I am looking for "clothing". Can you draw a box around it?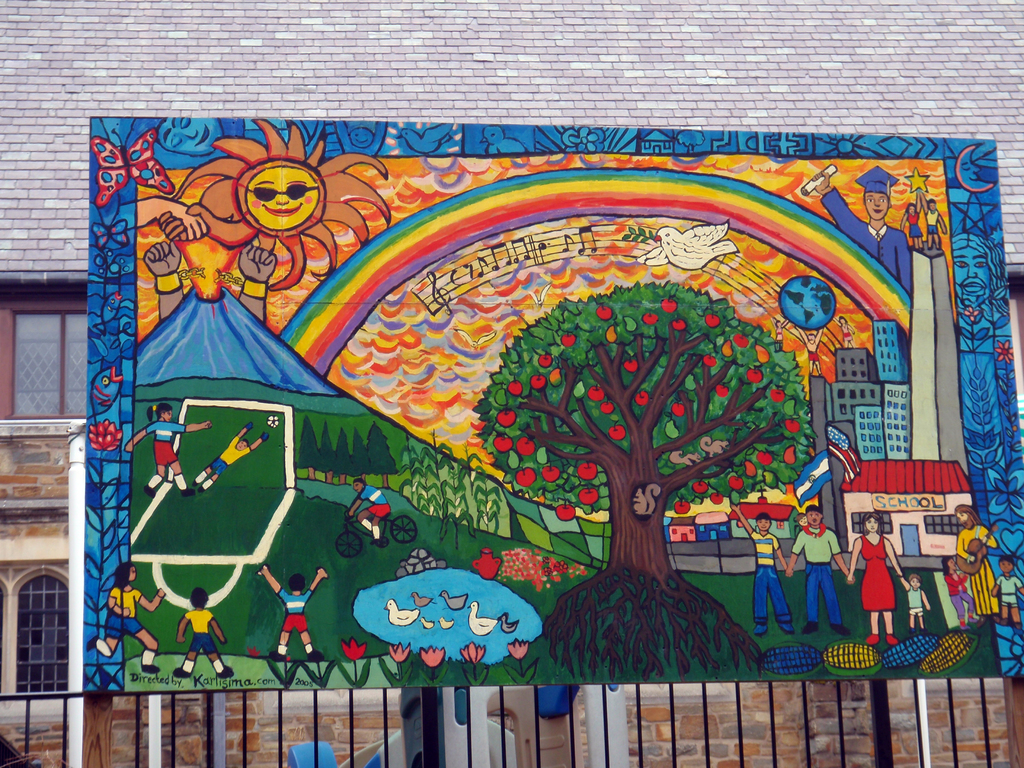
Sure, the bounding box is select_region(923, 206, 939, 236).
